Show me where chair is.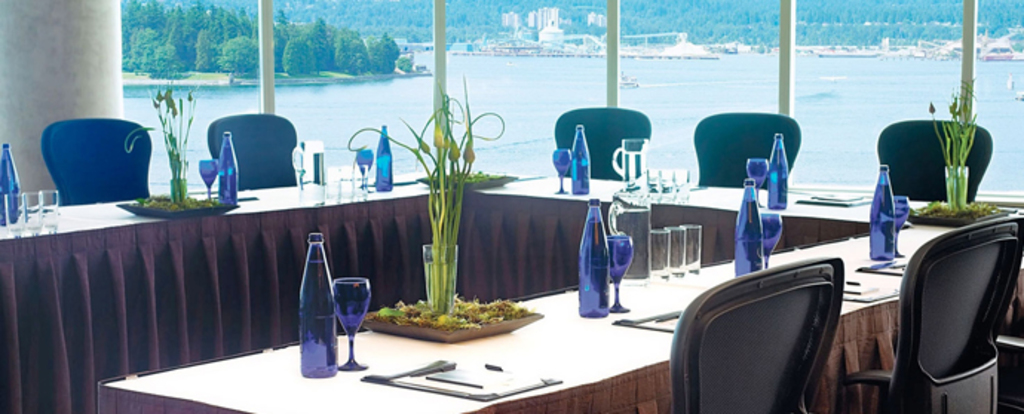
chair is at [x1=33, y1=110, x2=153, y2=215].
